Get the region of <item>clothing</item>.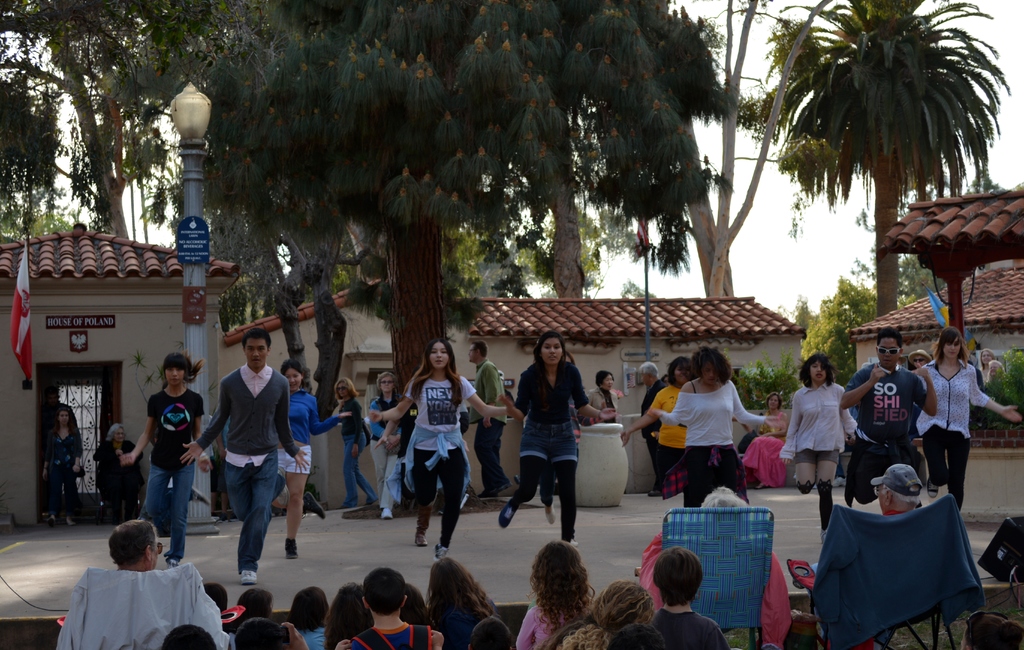
{"x1": 38, "y1": 415, "x2": 77, "y2": 516}.
